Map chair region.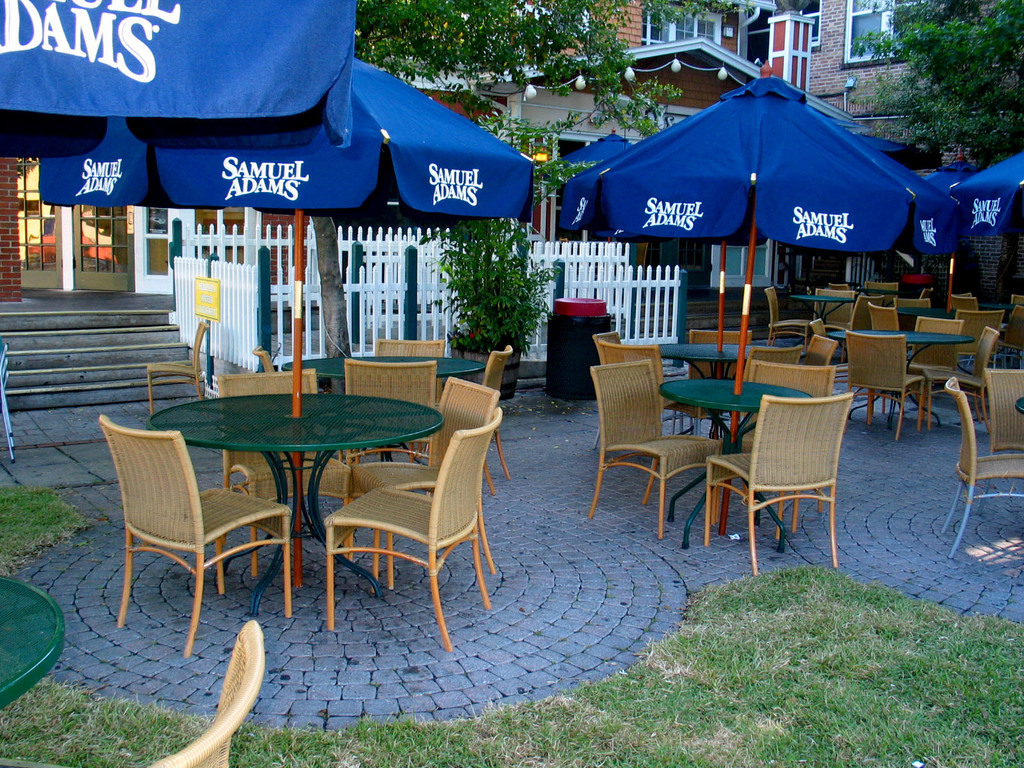
Mapped to l=955, t=305, r=1001, b=378.
